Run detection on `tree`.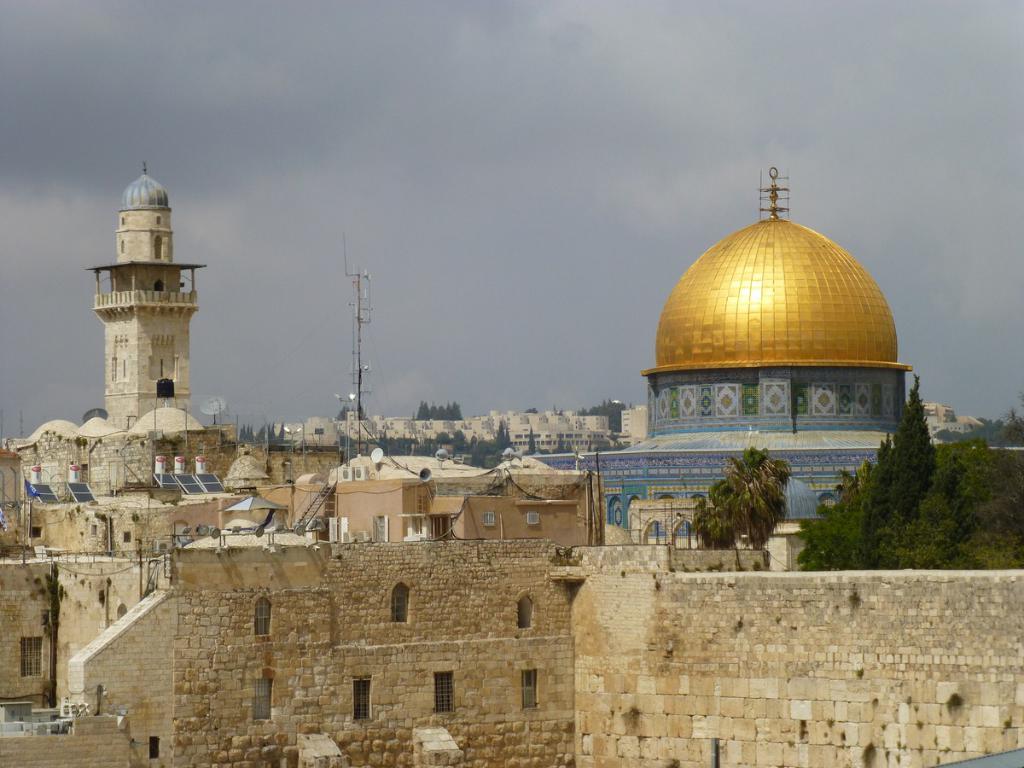
Result: bbox=(337, 431, 359, 467).
